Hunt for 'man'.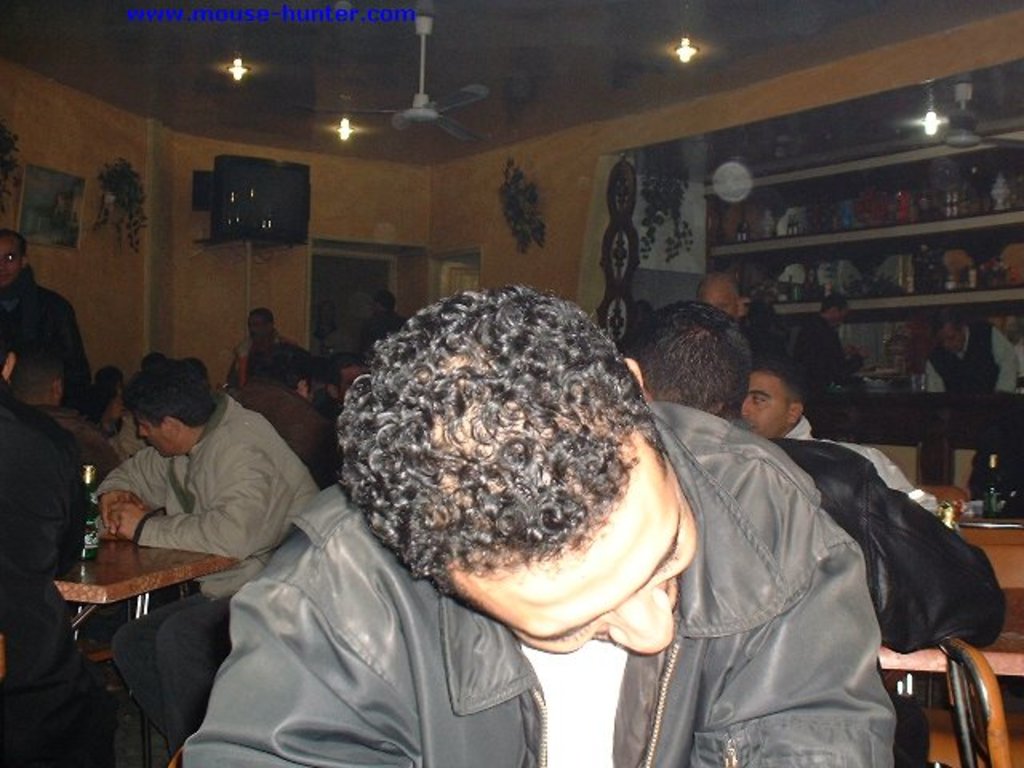
Hunted down at [104,373,147,464].
